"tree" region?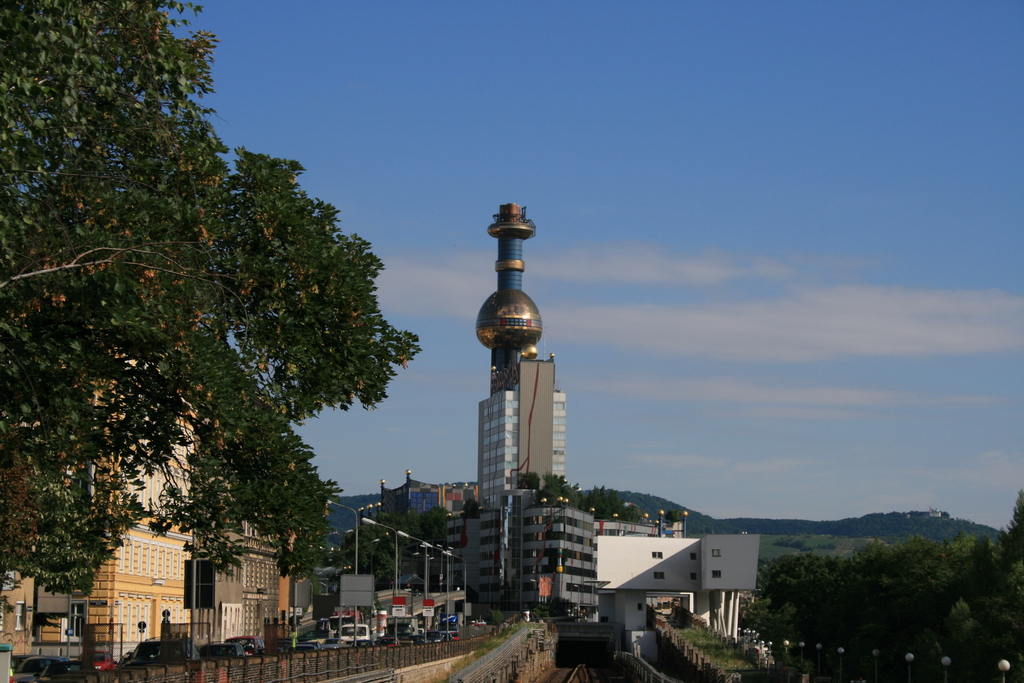
rect(531, 454, 598, 525)
